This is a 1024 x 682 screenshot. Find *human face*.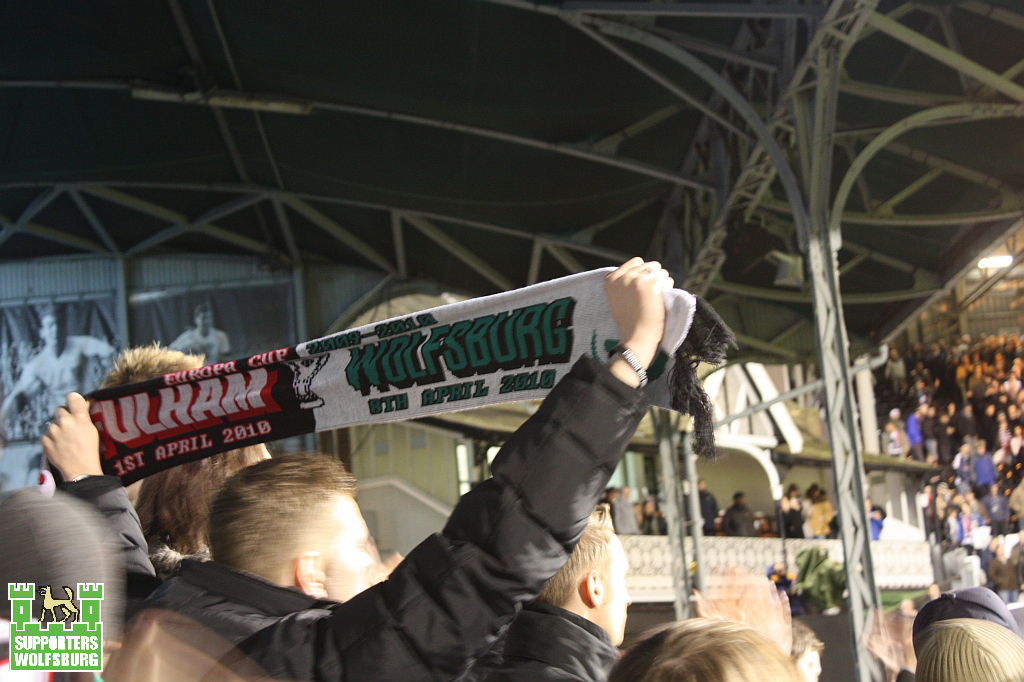
Bounding box: {"left": 593, "top": 534, "right": 633, "bottom": 645}.
